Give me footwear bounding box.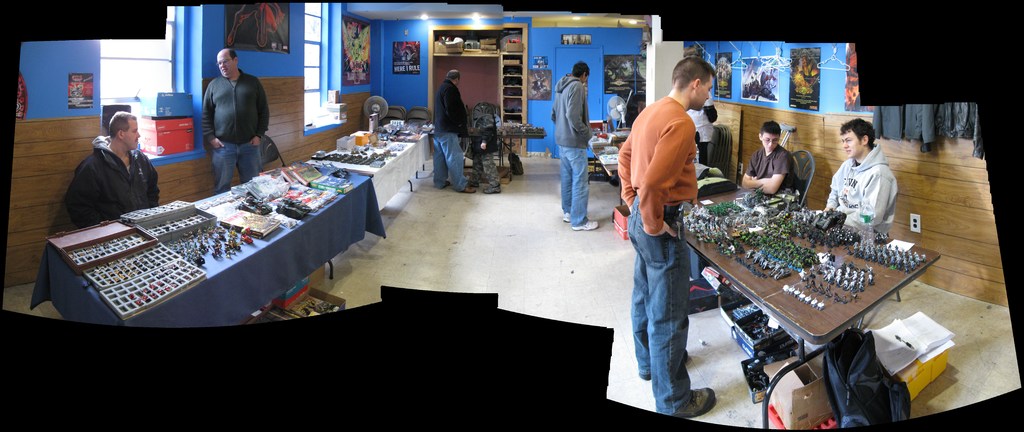
x1=569 y1=220 x2=598 y2=230.
